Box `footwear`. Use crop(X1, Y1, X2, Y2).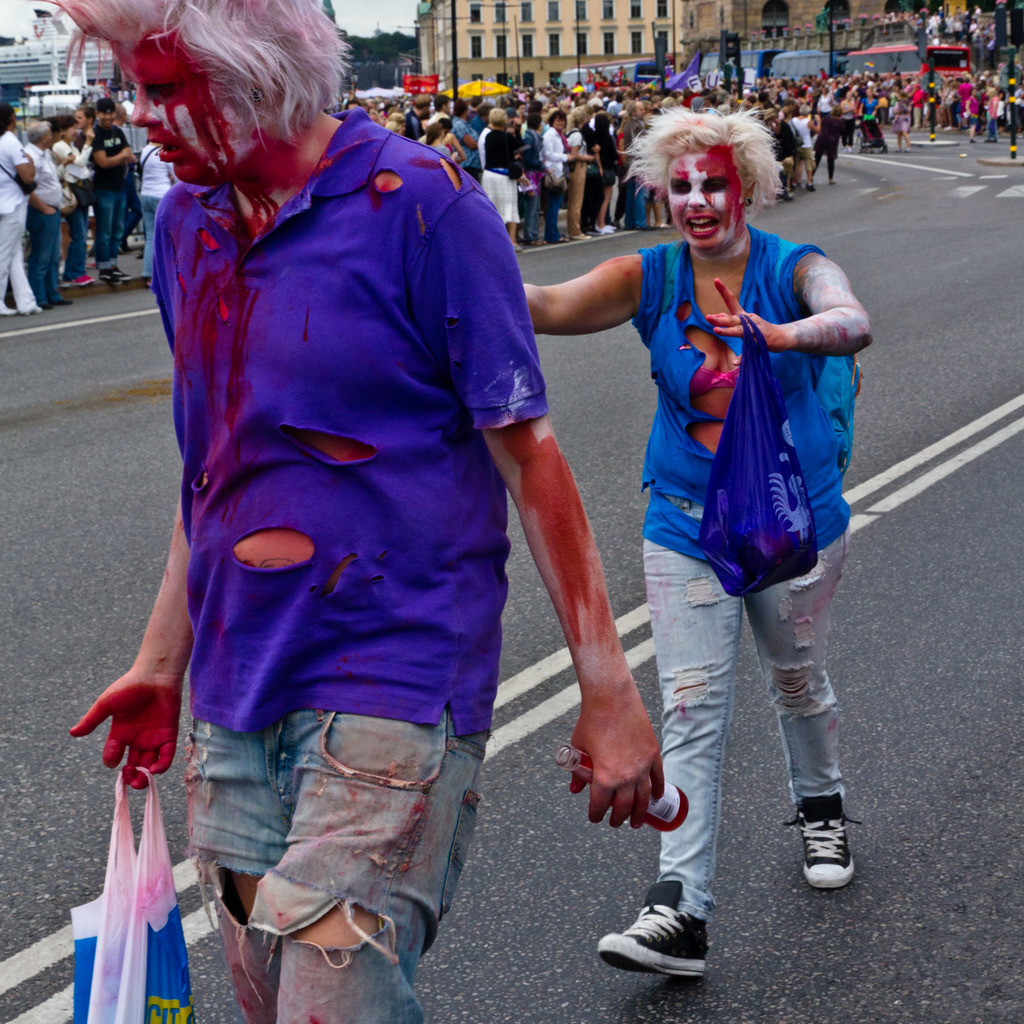
crop(61, 271, 95, 288).
